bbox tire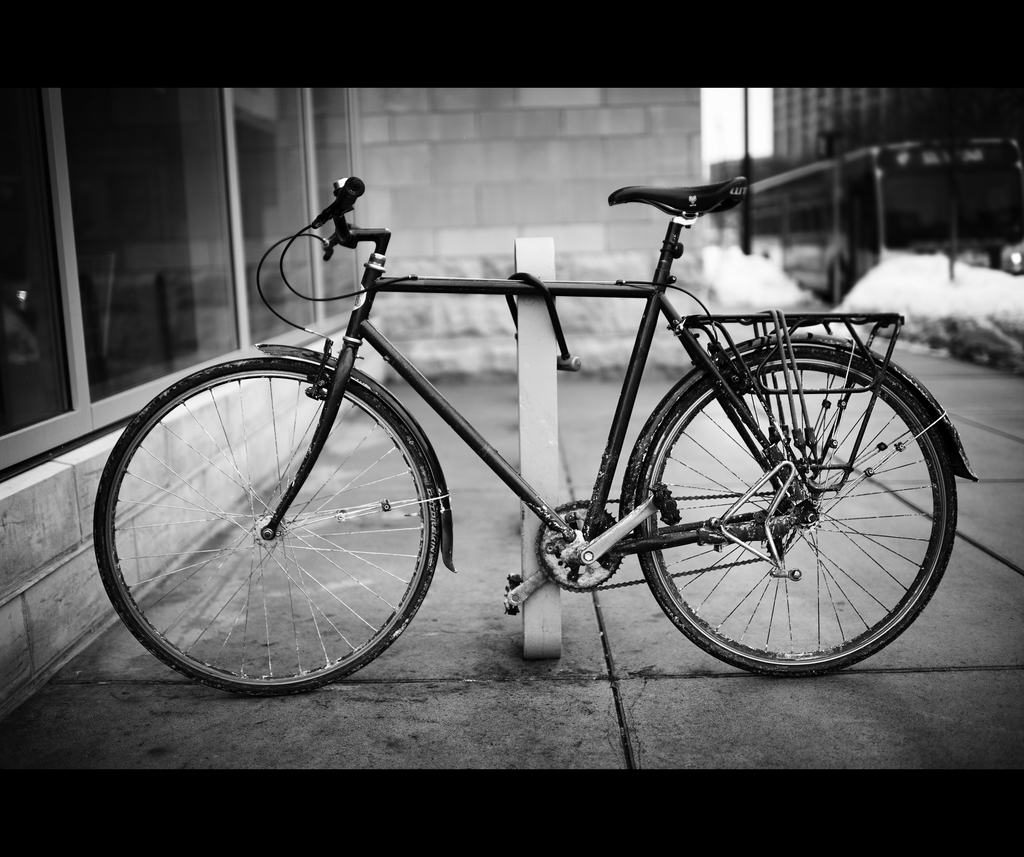
detection(102, 329, 451, 695)
